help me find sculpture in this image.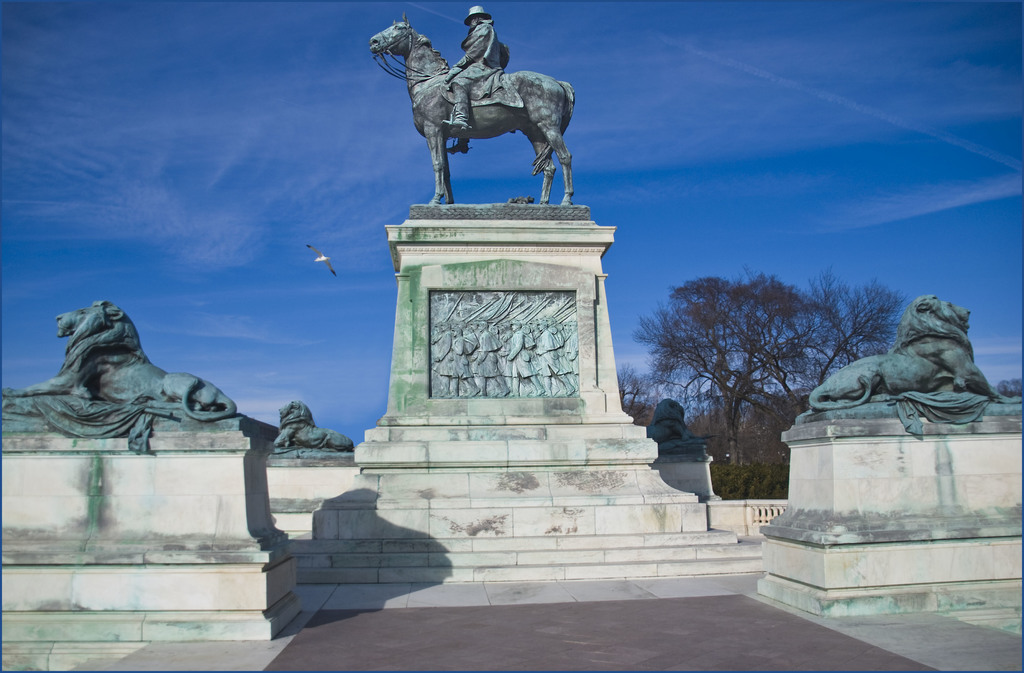
Found it: crop(652, 395, 697, 454).
